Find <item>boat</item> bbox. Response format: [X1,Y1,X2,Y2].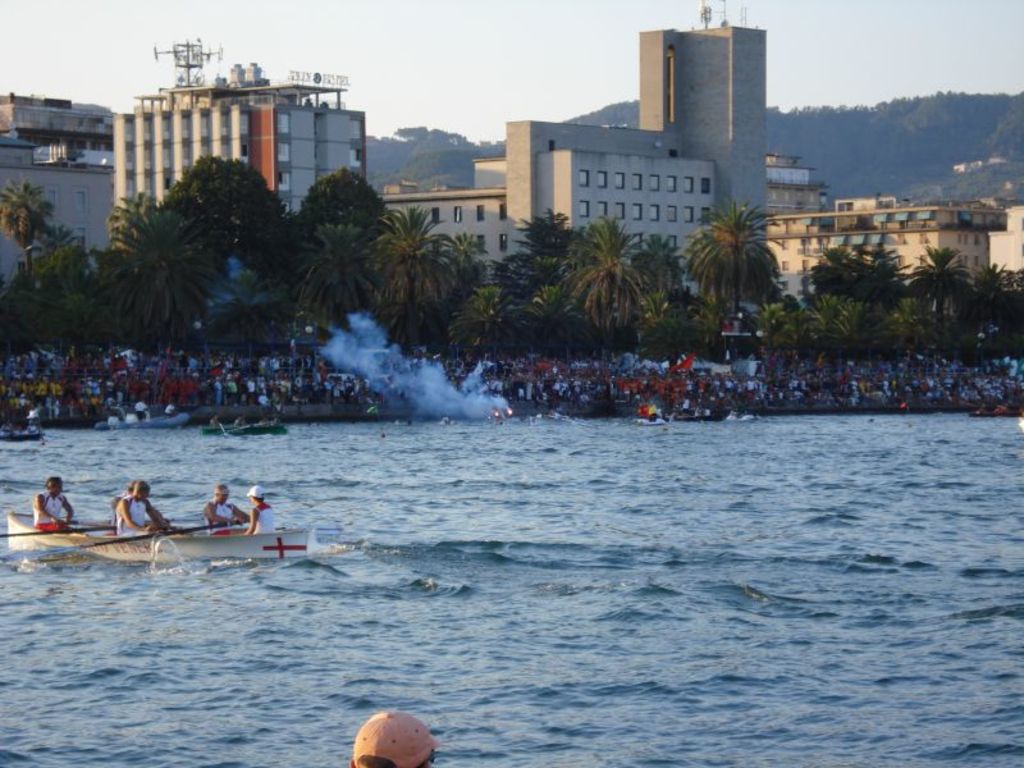
[4,430,41,444].
